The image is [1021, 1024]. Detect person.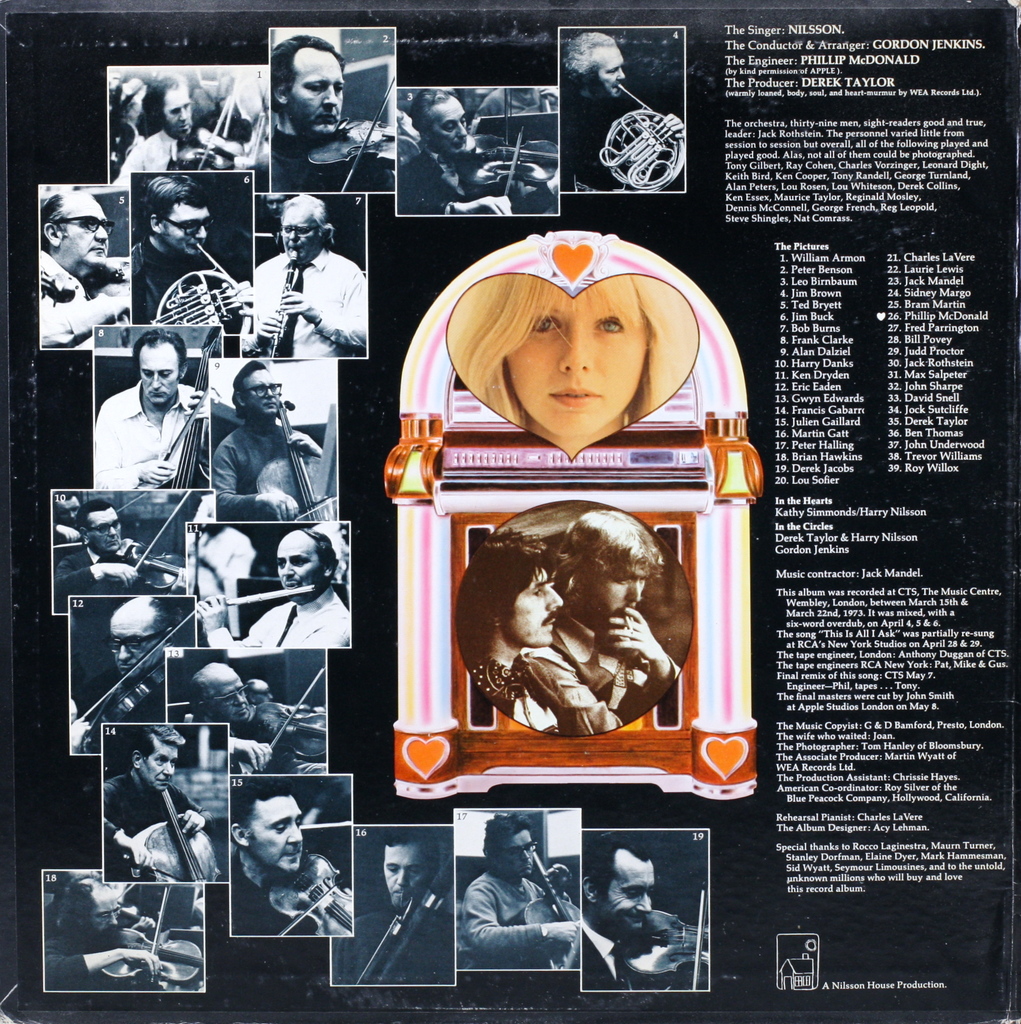
Detection: 271:32:398:191.
